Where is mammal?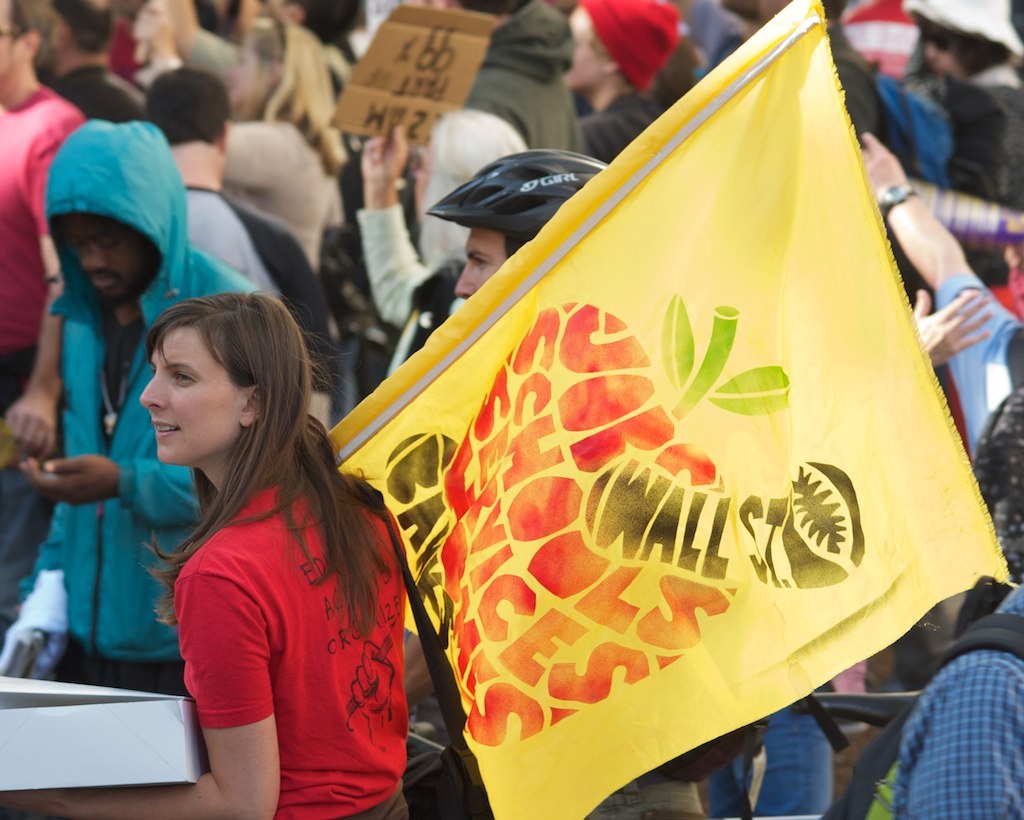
rect(428, 146, 615, 819).
